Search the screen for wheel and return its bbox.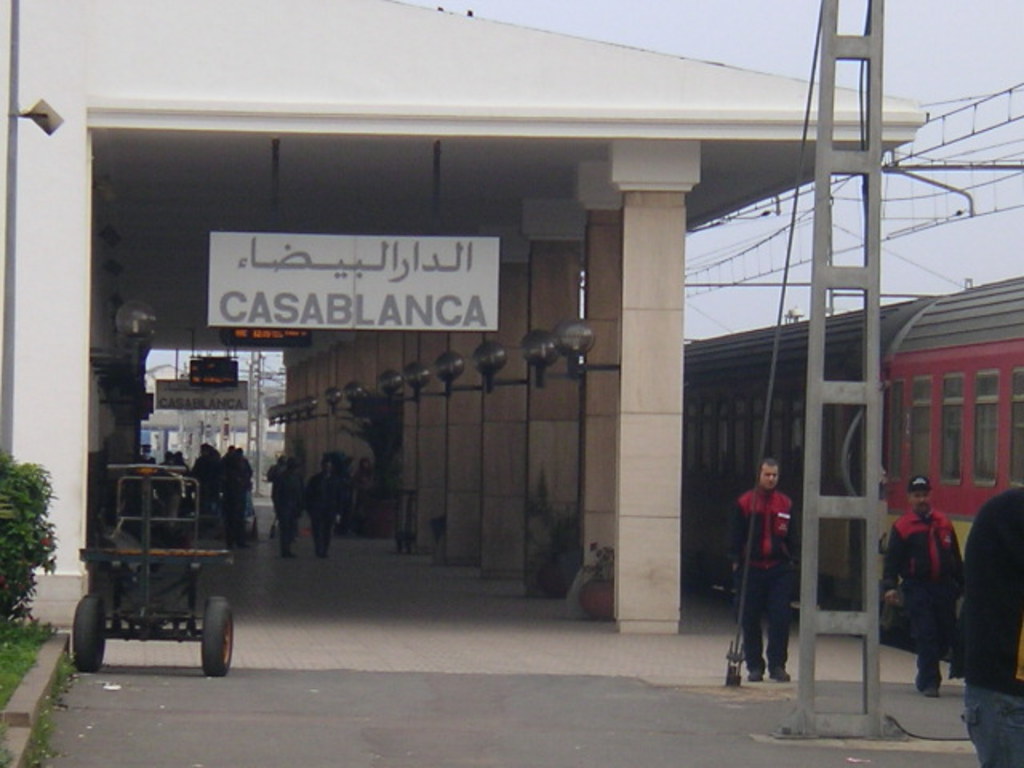
Found: detection(198, 594, 235, 677).
